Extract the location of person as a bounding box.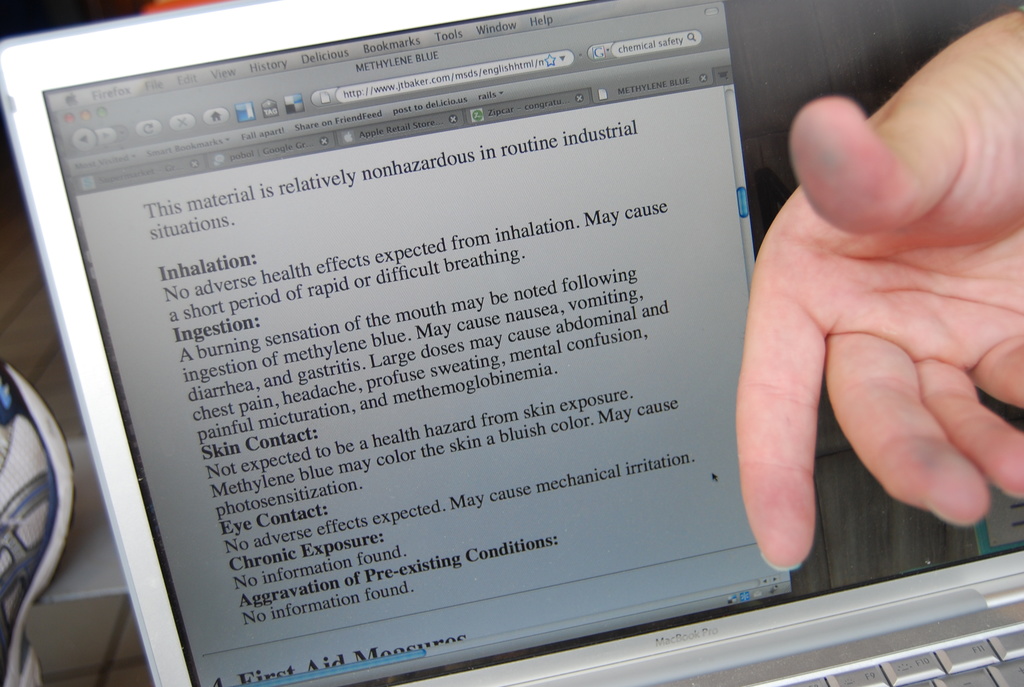
pyautogui.locateOnScreen(740, 3, 1023, 576).
